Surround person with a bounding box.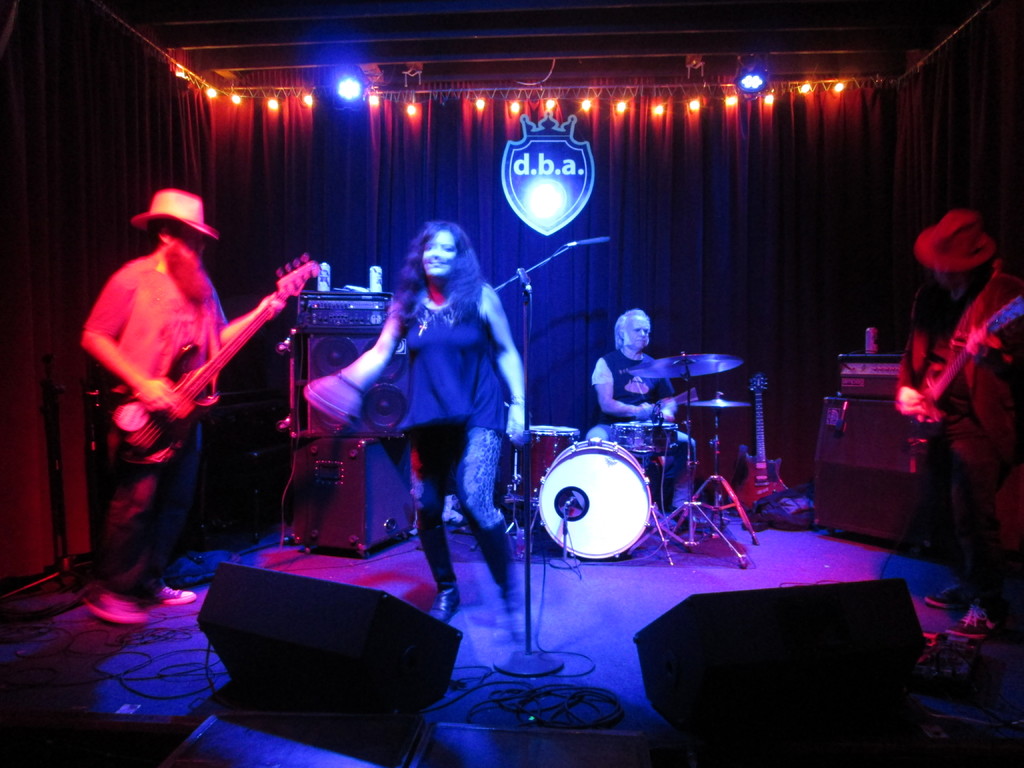
81:189:287:623.
